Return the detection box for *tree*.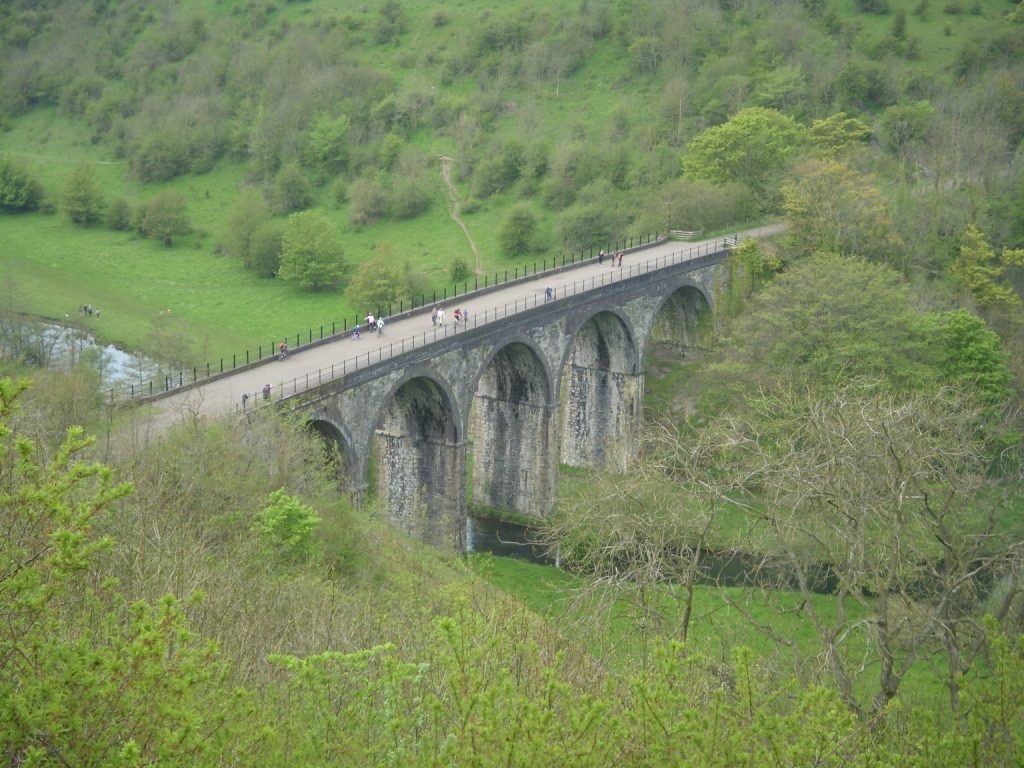
x1=894 y1=0 x2=908 y2=46.
